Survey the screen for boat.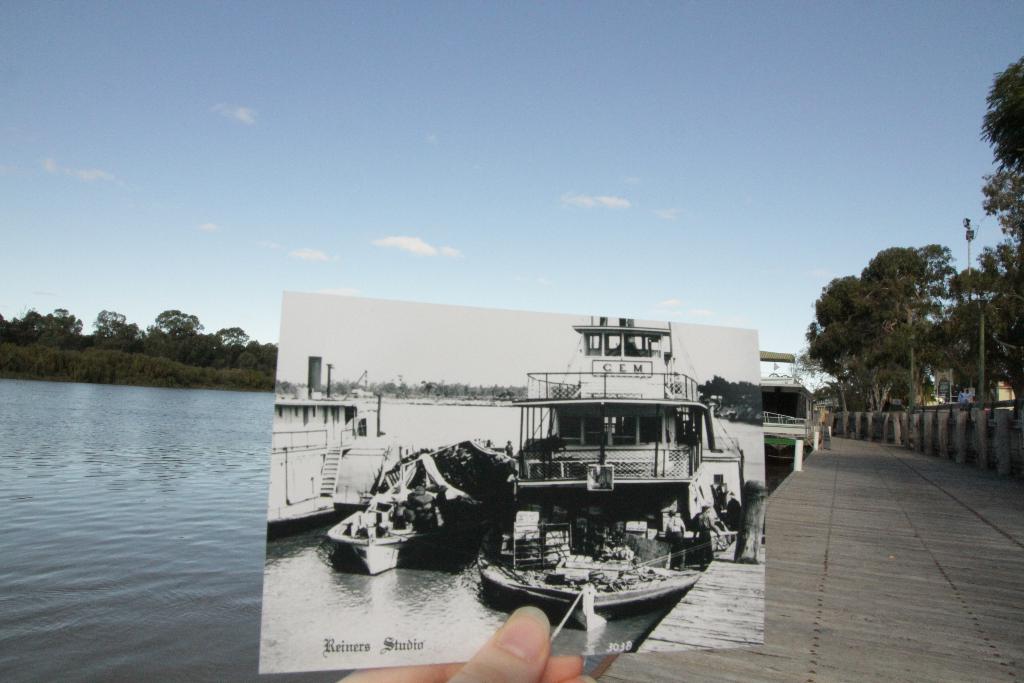
Survey found: <bbox>461, 303, 769, 610</bbox>.
